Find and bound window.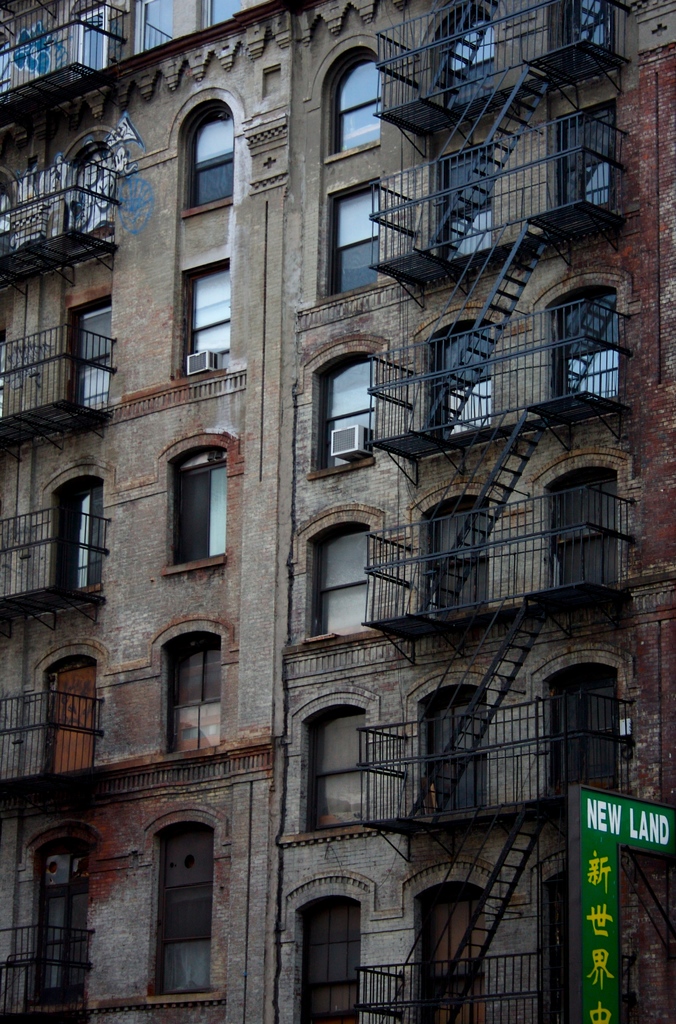
Bound: {"left": 171, "top": 77, "right": 236, "bottom": 219}.
